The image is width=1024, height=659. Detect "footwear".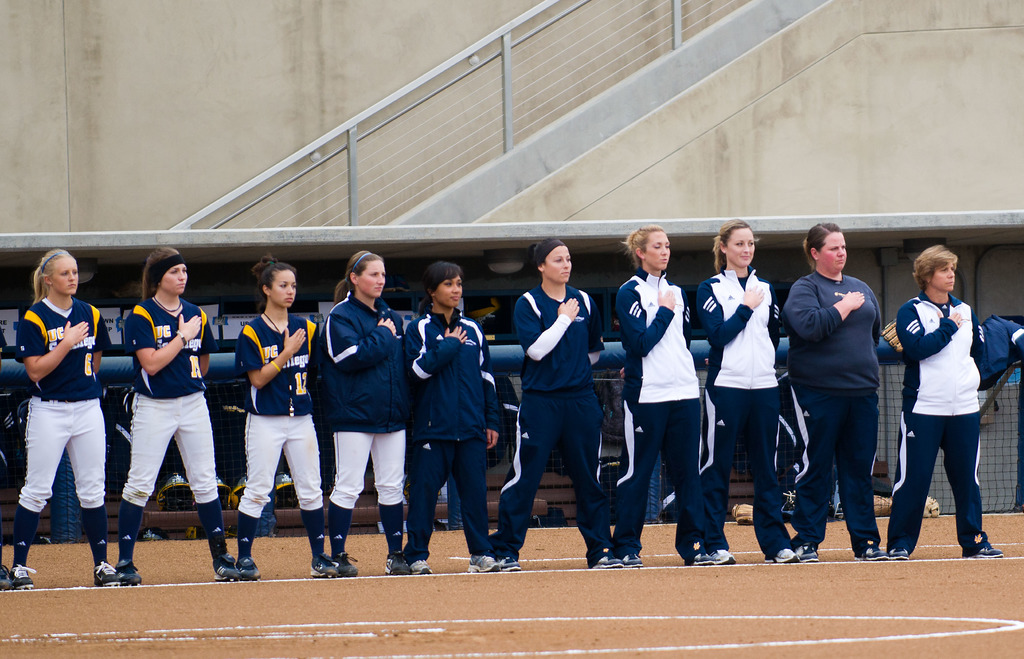
Detection: select_region(240, 558, 264, 580).
